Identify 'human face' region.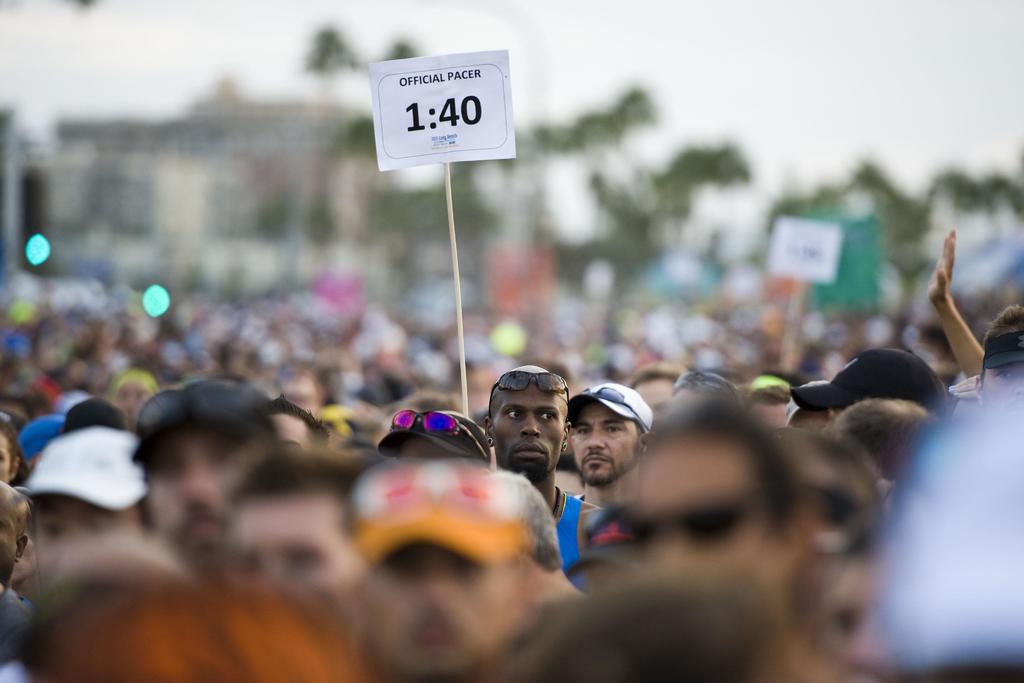
Region: BBox(570, 399, 646, 482).
